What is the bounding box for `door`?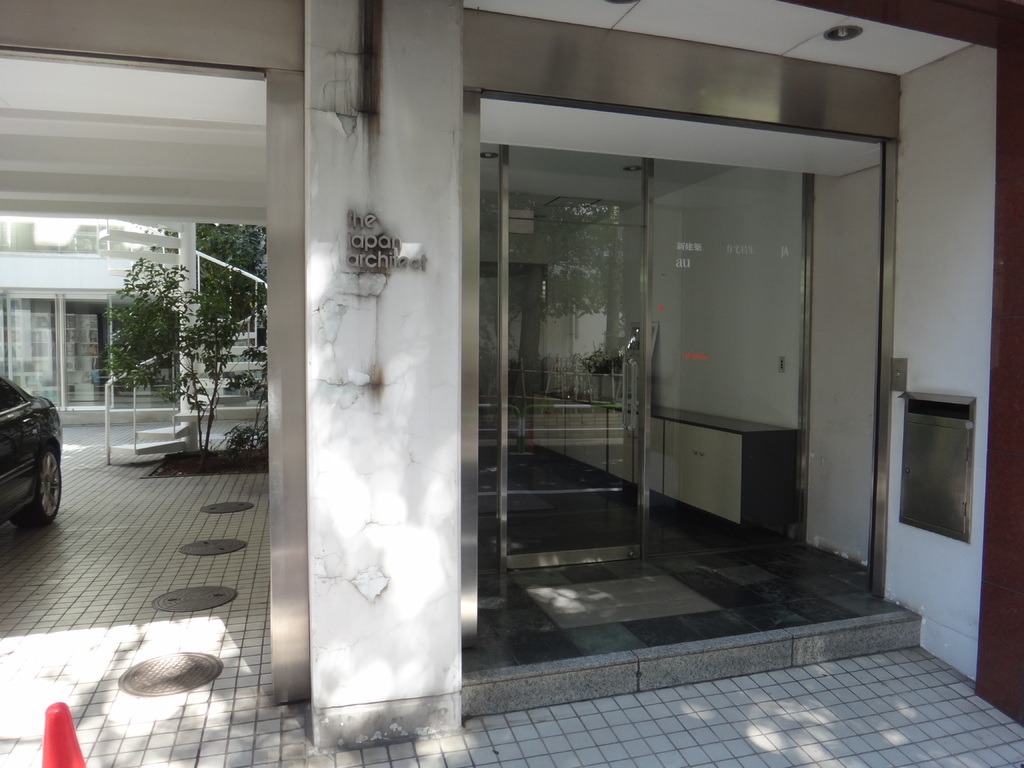
[x1=62, y1=291, x2=118, y2=408].
